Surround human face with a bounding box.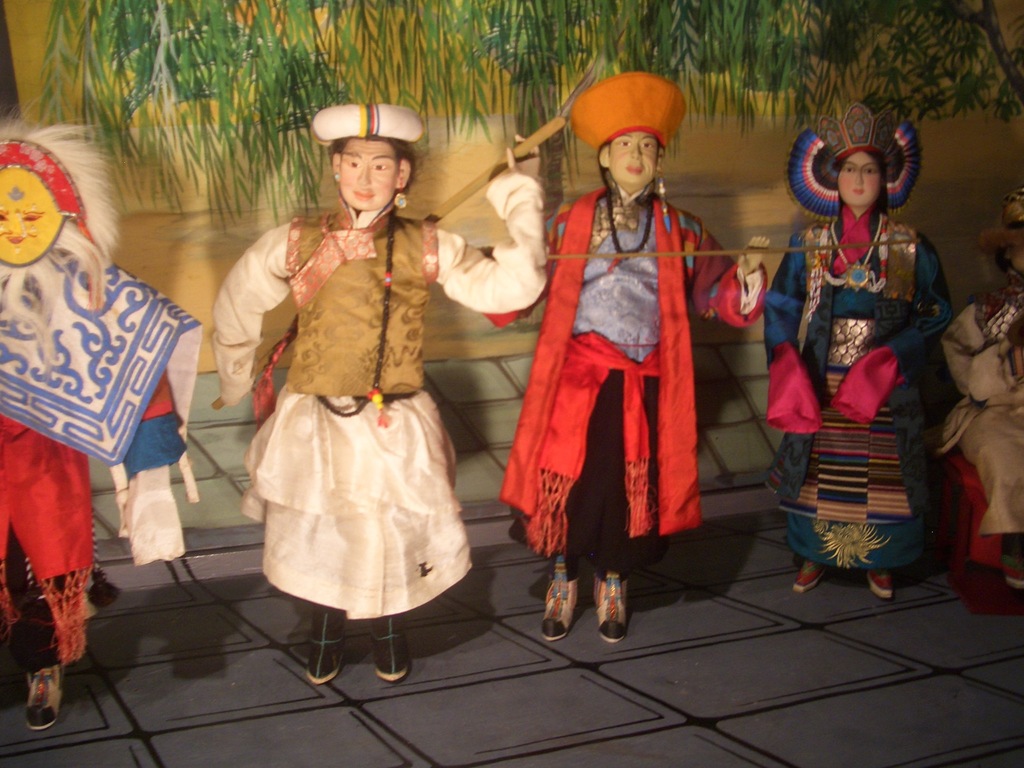
bbox=(607, 131, 660, 186).
